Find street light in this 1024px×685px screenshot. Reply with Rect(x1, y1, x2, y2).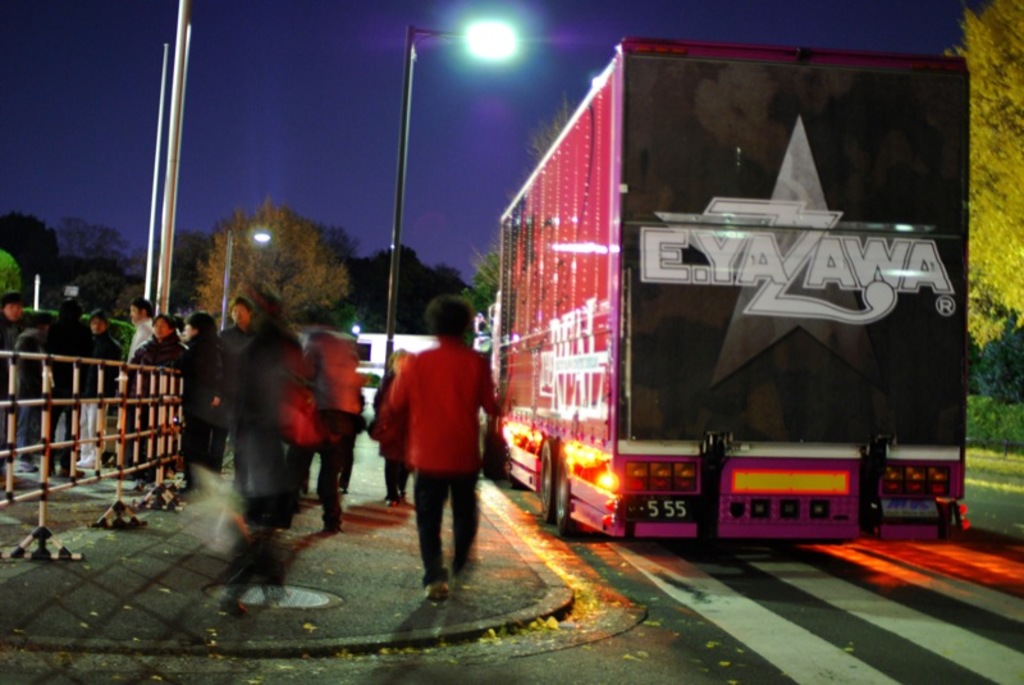
Rect(219, 223, 275, 326).
